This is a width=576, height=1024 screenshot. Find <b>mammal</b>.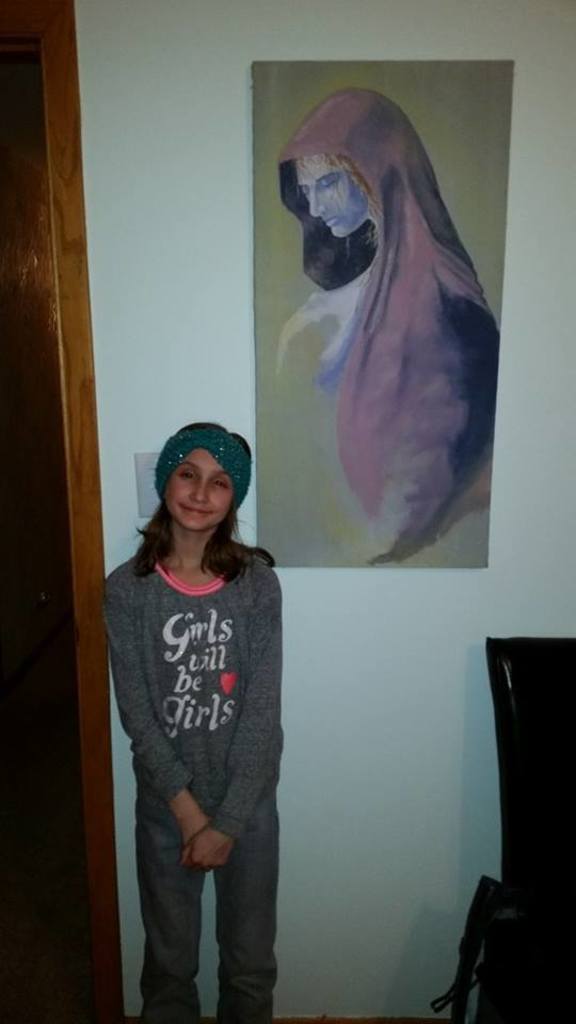
Bounding box: crop(268, 79, 508, 574).
